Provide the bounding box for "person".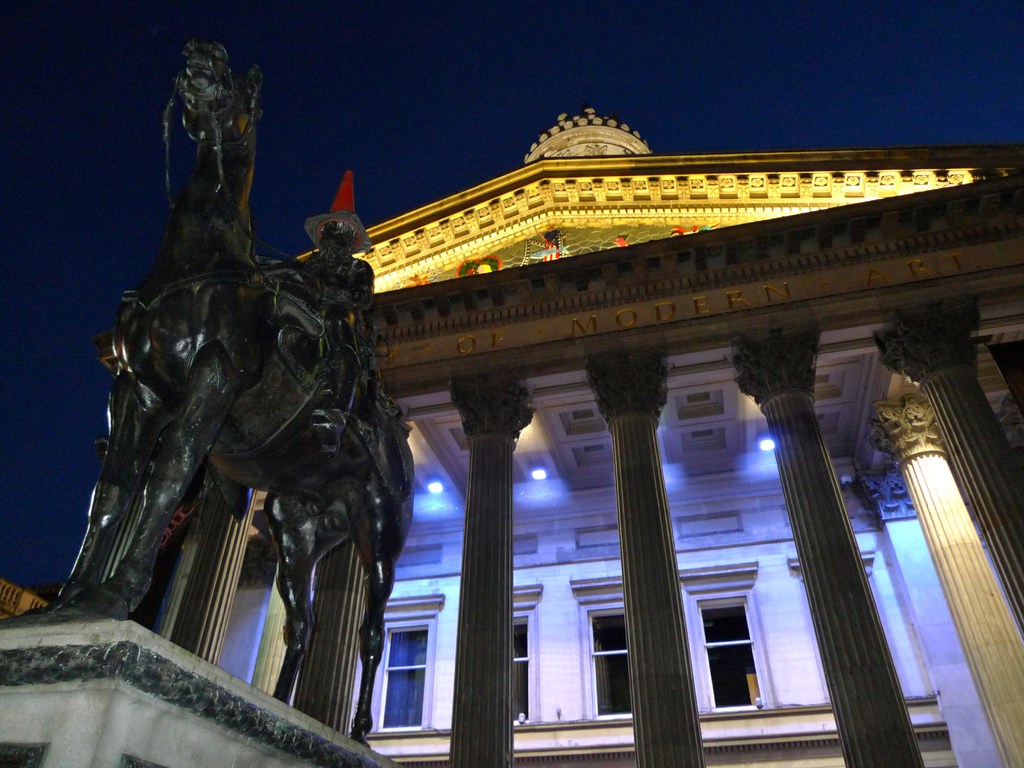
[266, 208, 376, 454].
